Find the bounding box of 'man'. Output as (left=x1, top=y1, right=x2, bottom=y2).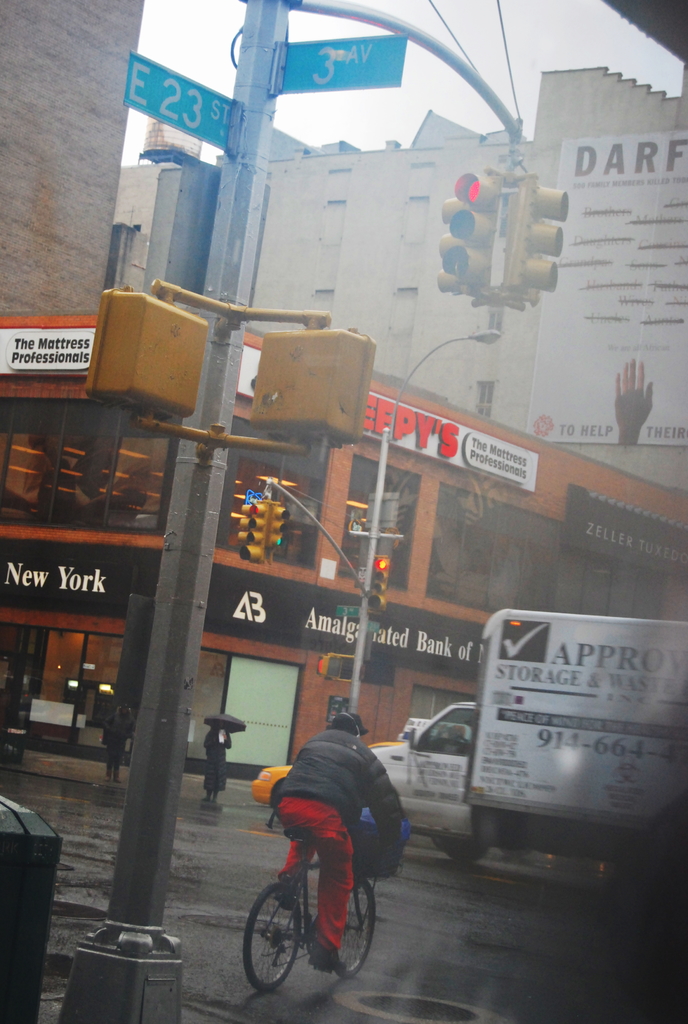
(left=232, top=696, right=416, bottom=991).
